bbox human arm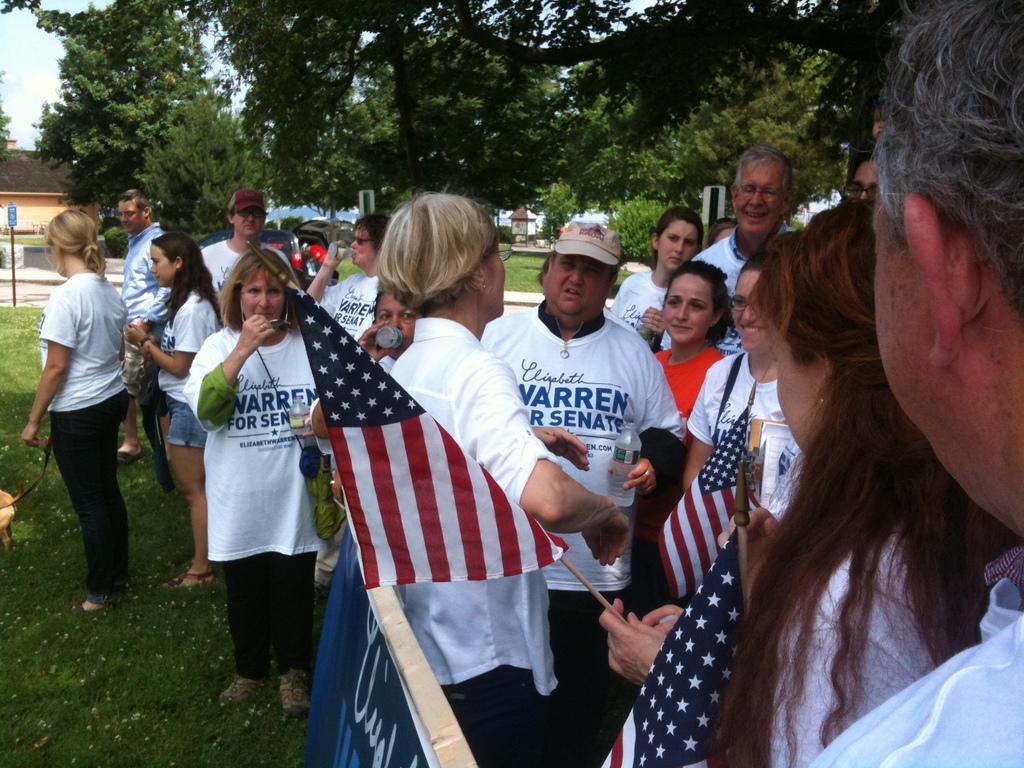
303:240:351:315
